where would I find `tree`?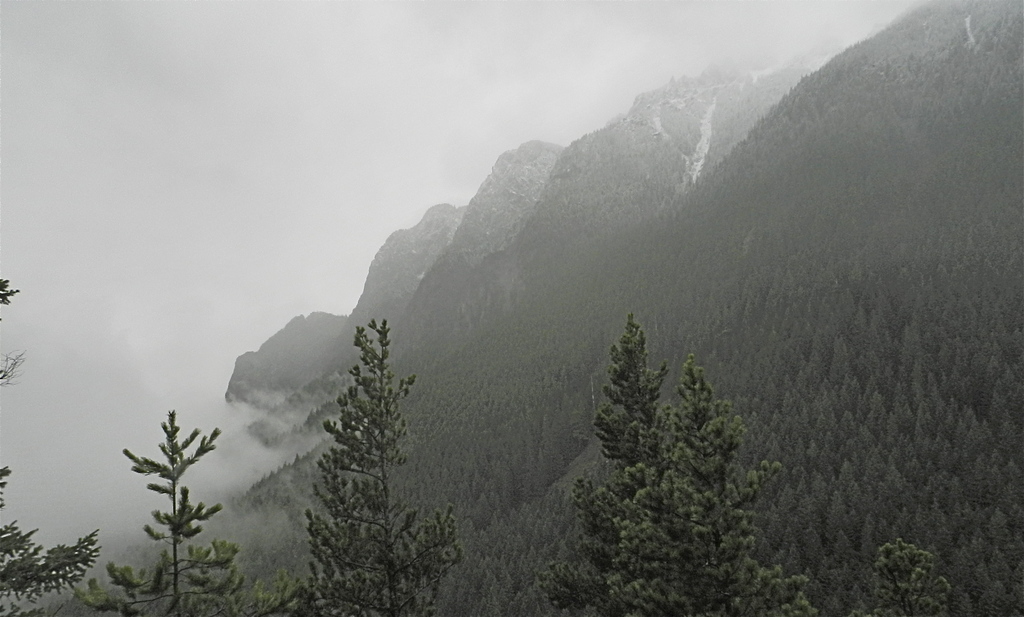
At select_region(279, 320, 465, 616).
